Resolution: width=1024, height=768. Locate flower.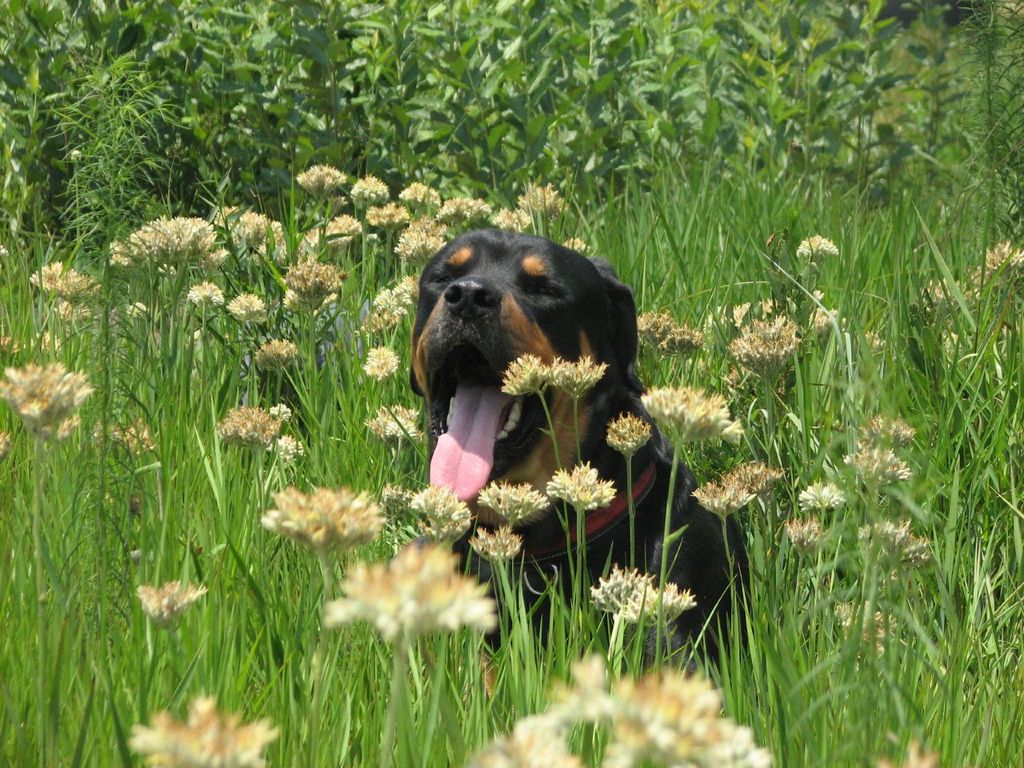
<box>837,602,882,664</box>.
